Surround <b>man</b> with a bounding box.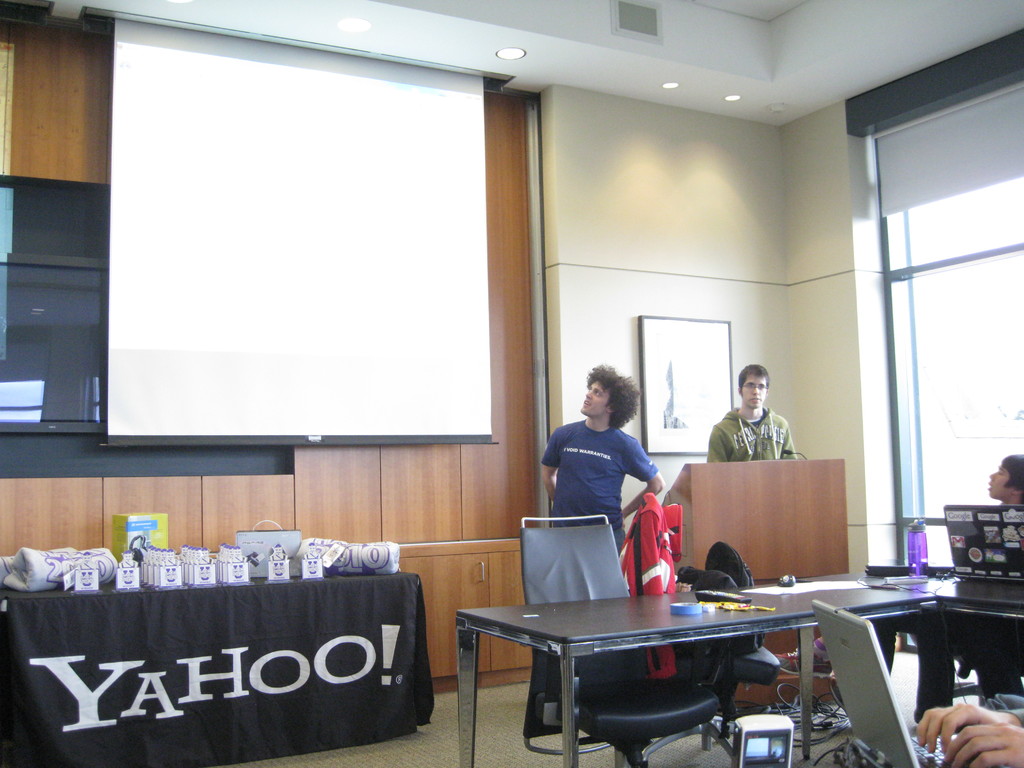
{"x1": 703, "y1": 359, "x2": 811, "y2": 471}.
